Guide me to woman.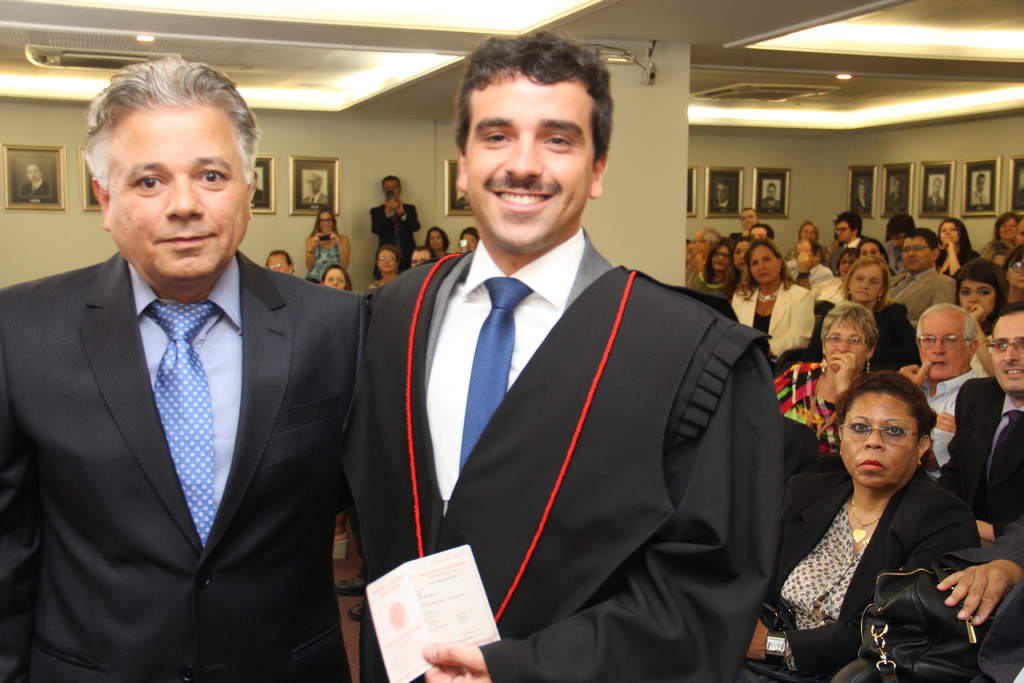
Guidance: [991,215,1020,242].
